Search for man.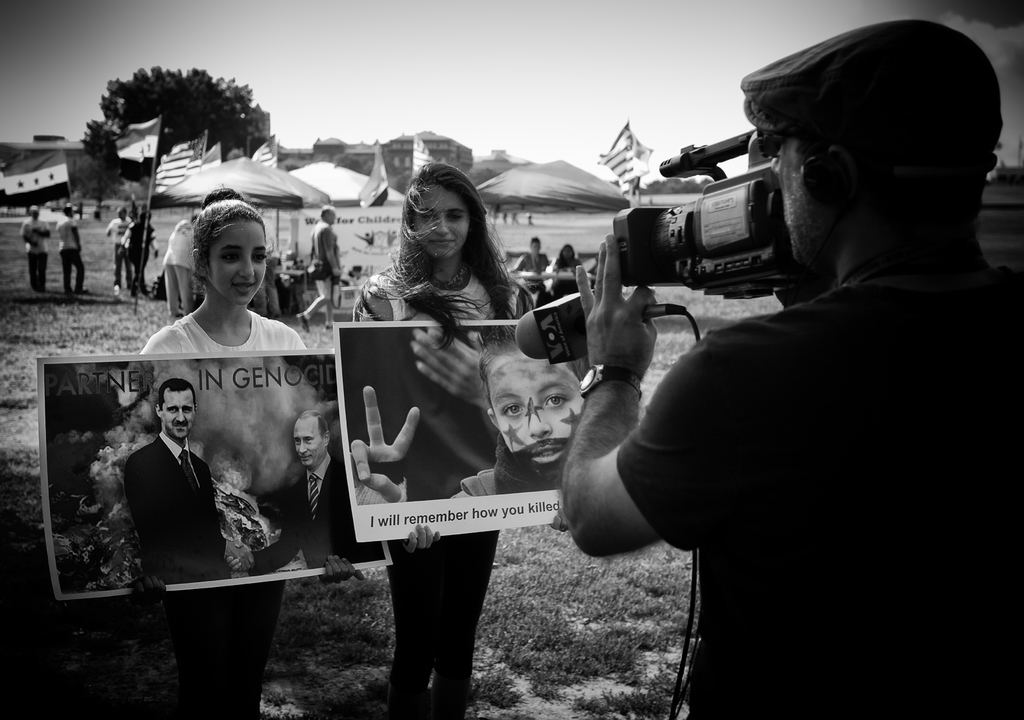
Found at 19:204:49:291.
